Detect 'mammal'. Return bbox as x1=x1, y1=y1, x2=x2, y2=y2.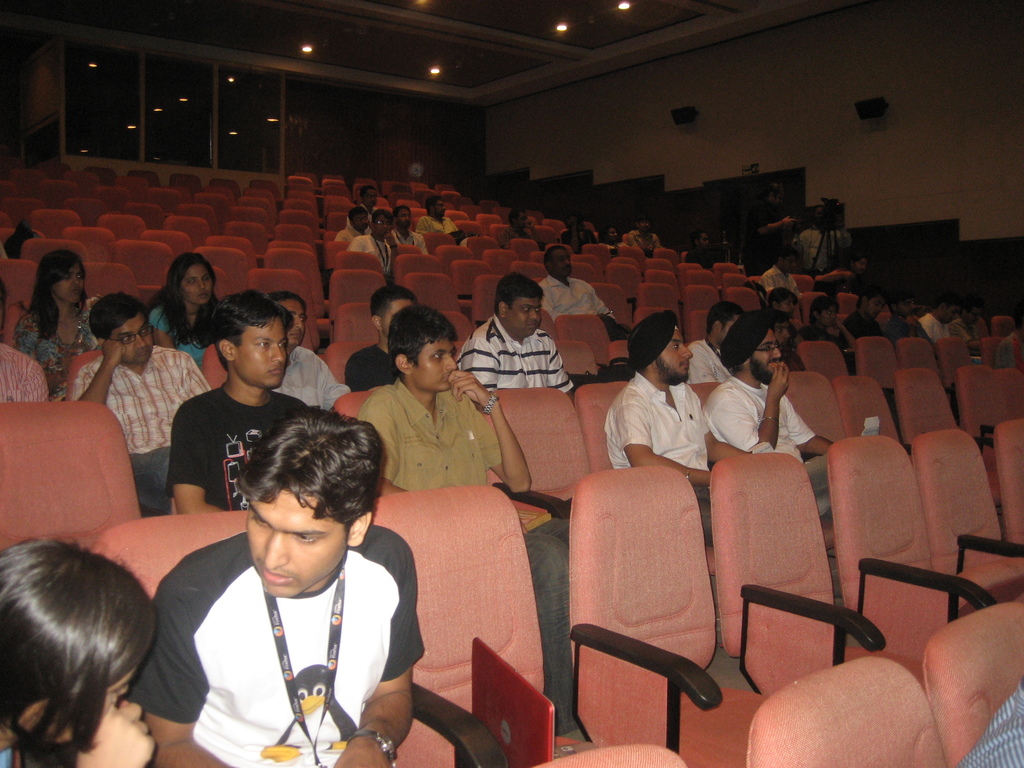
x1=148, y1=250, x2=218, y2=373.
